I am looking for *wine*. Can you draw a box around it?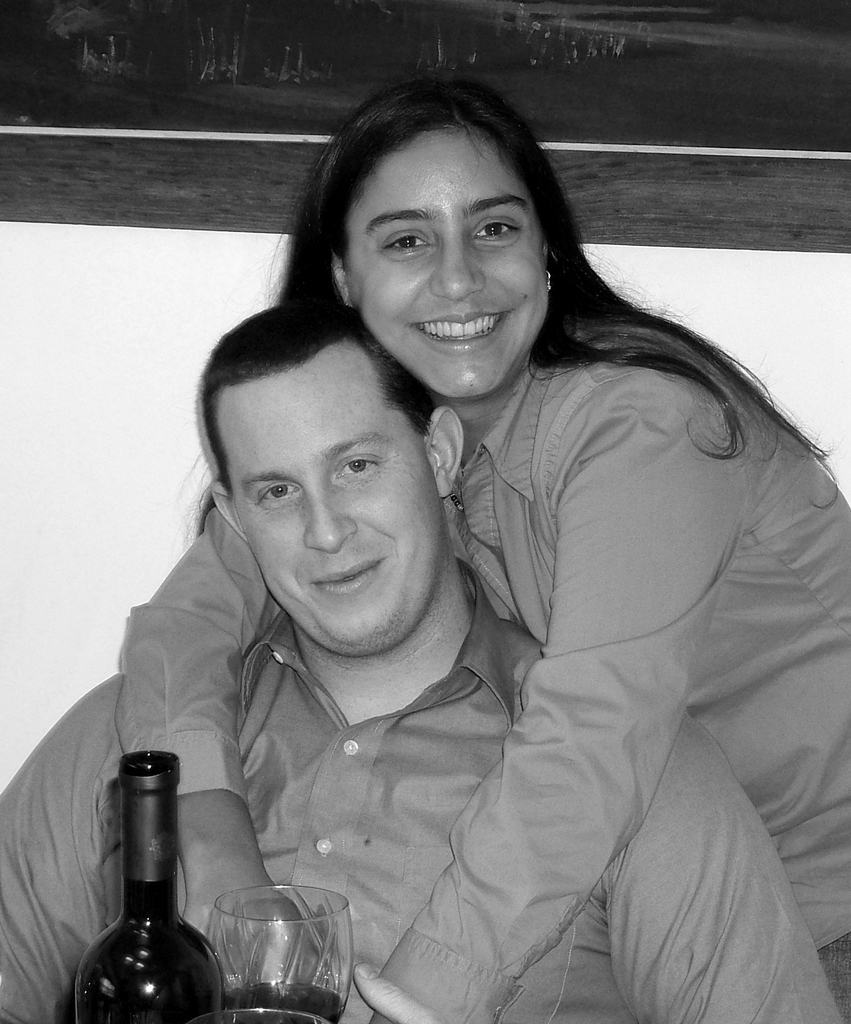
Sure, the bounding box is [x1=66, y1=750, x2=234, y2=1023].
